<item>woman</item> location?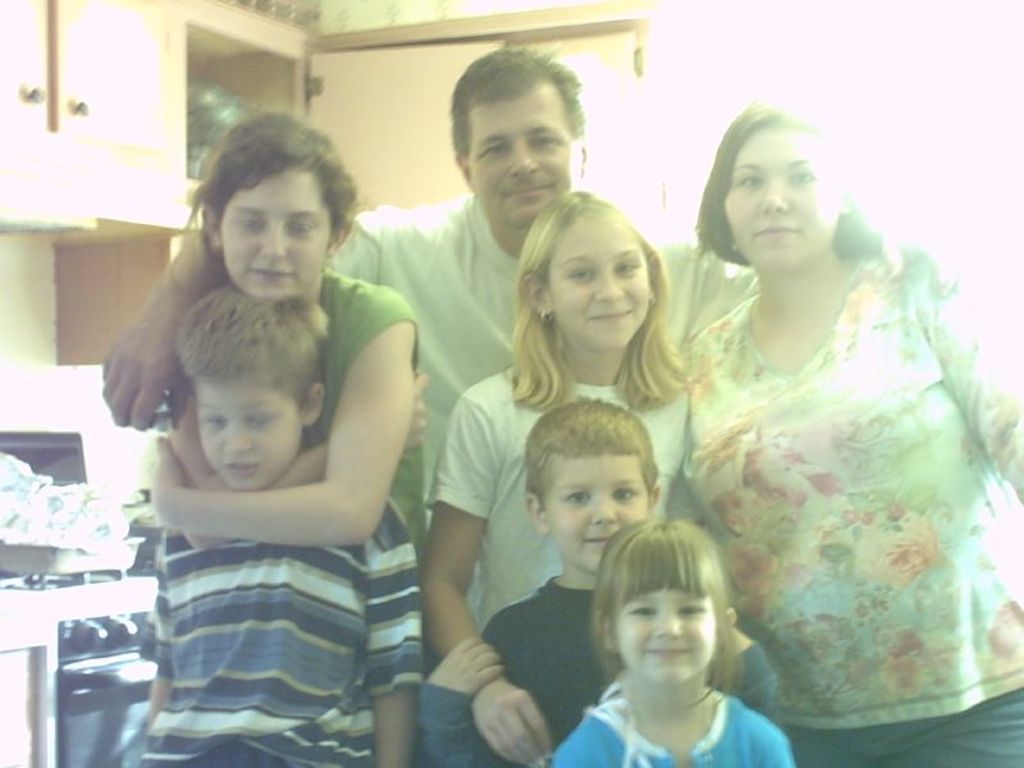
Rect(154, 110, 426, 652)
